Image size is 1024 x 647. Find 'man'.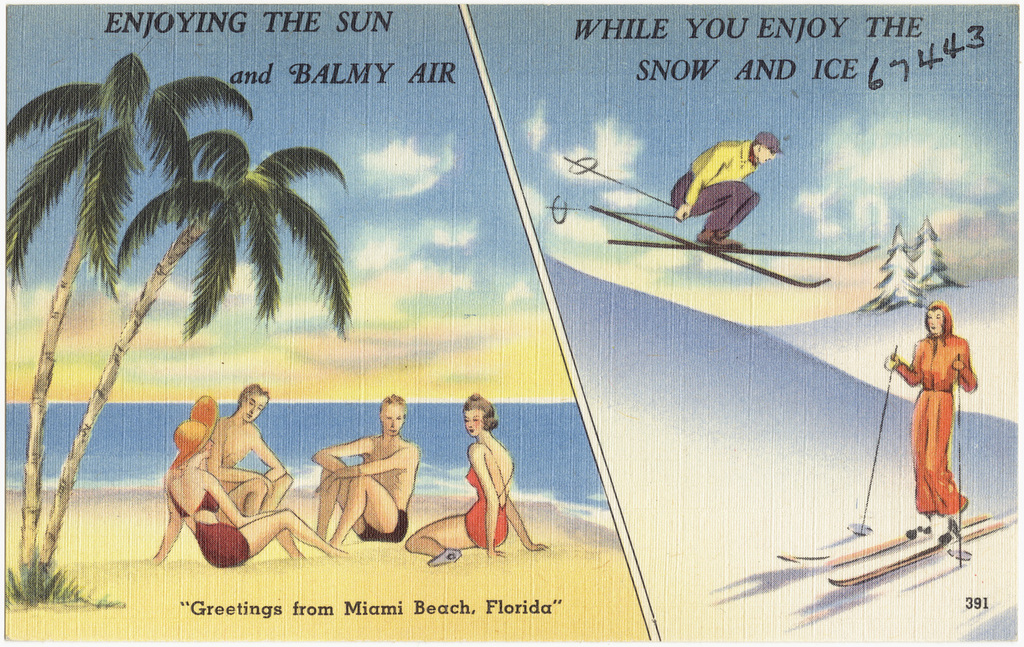
bbox=(200, 384, 294, 514).
